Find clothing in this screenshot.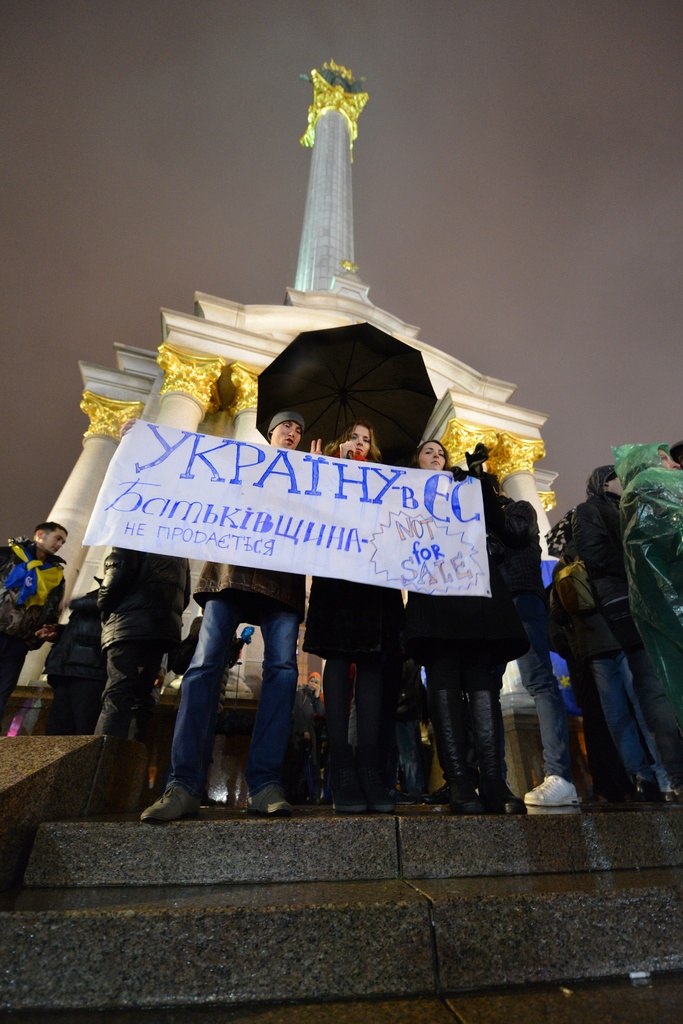
The bounding box for clothing is x1=161, y1=590, x2=288, y2=796.
